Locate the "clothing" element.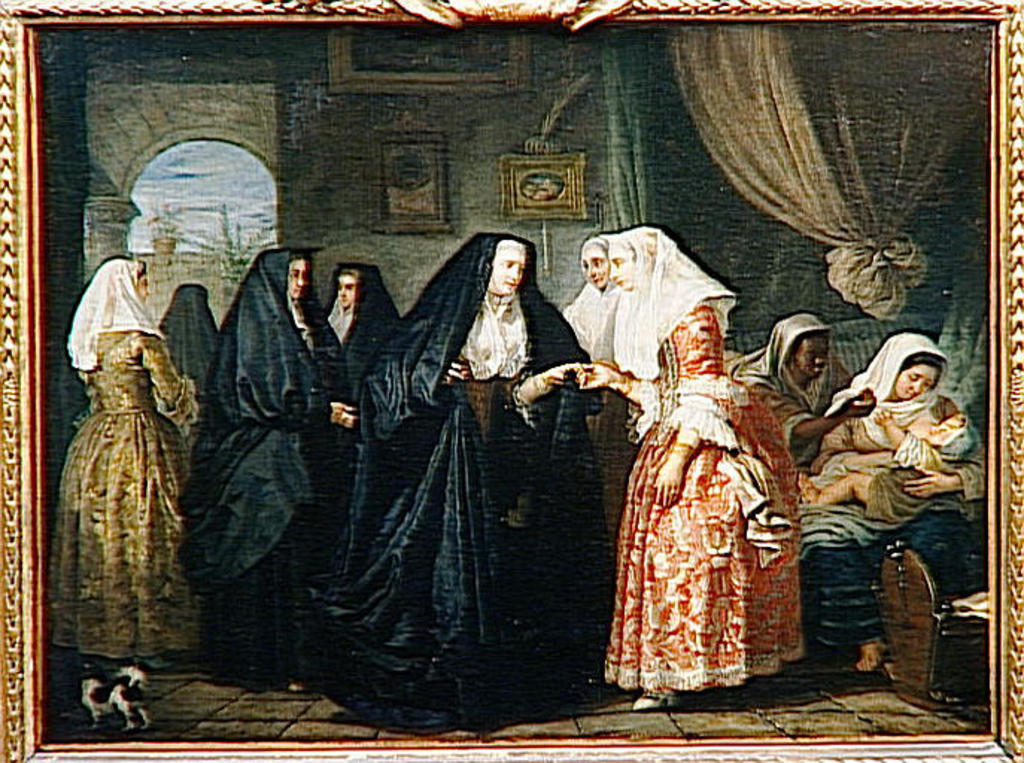
Element bbox: 323 261 401 404.
